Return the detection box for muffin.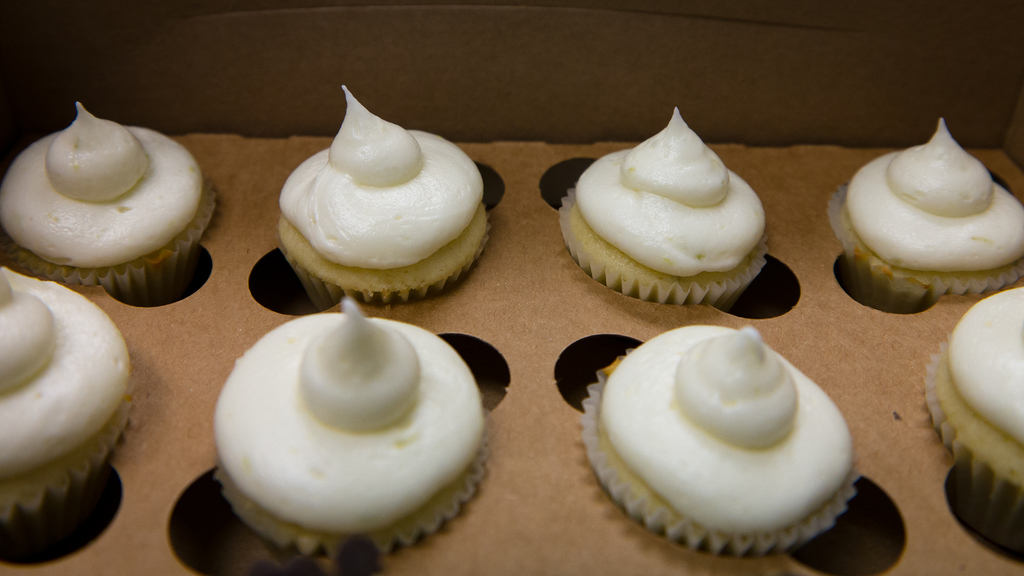
bbox=(918, 286, 1023, 541).
